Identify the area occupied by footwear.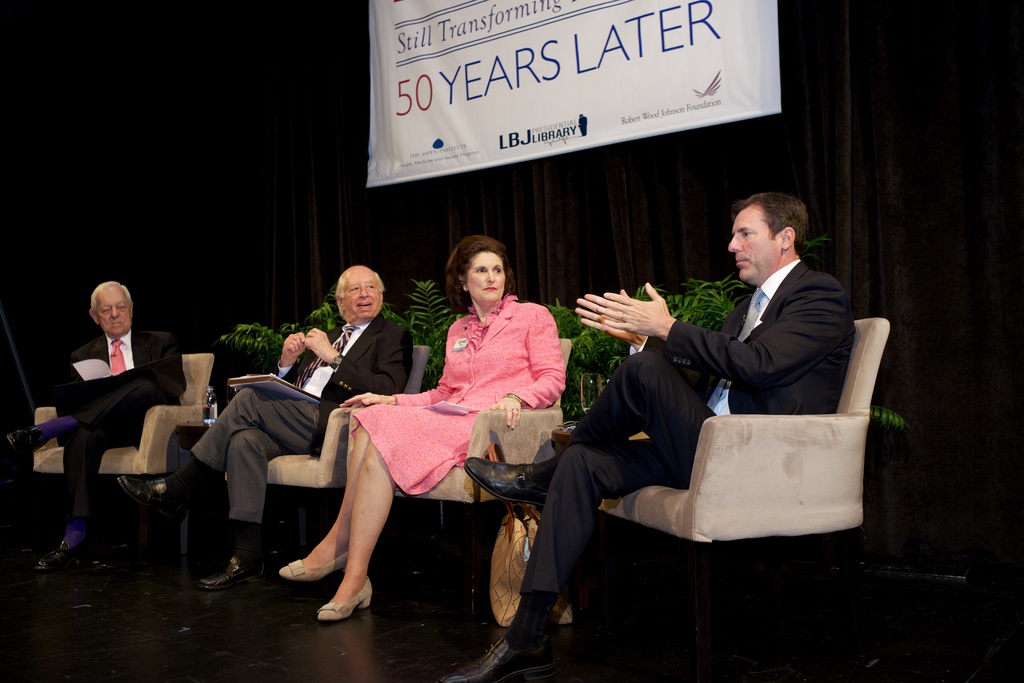
Area: 438 627 562 682.
